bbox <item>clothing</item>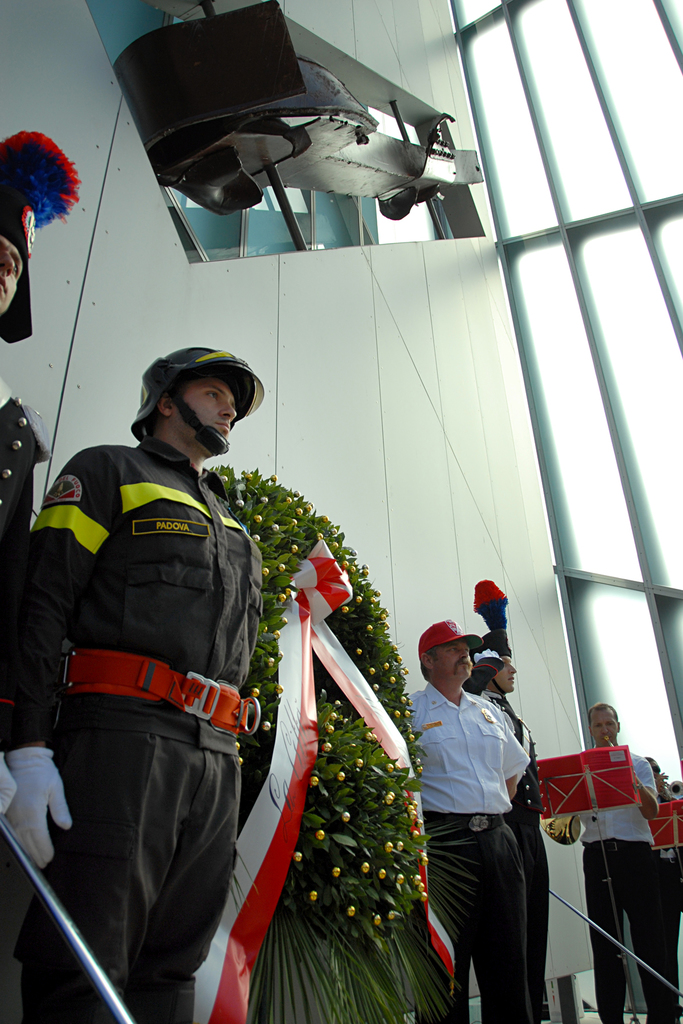
x1=650, y1=794, x2=682, y2=1010
